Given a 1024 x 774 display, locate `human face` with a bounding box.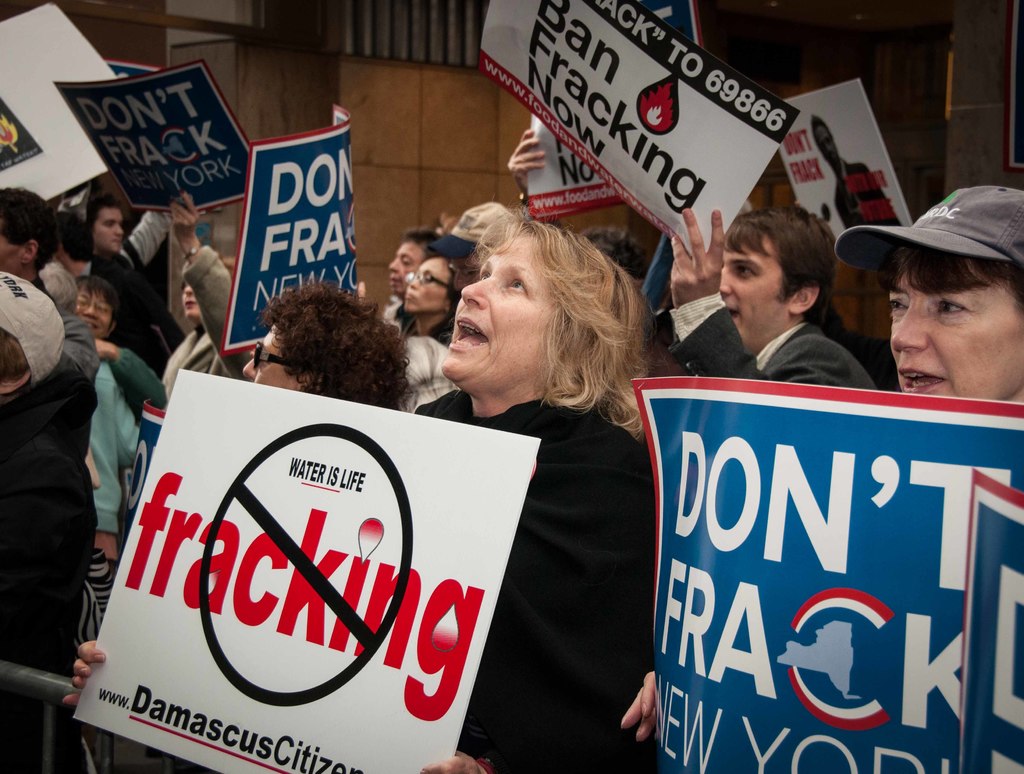
Located: region(447, 254, 478, 289).
